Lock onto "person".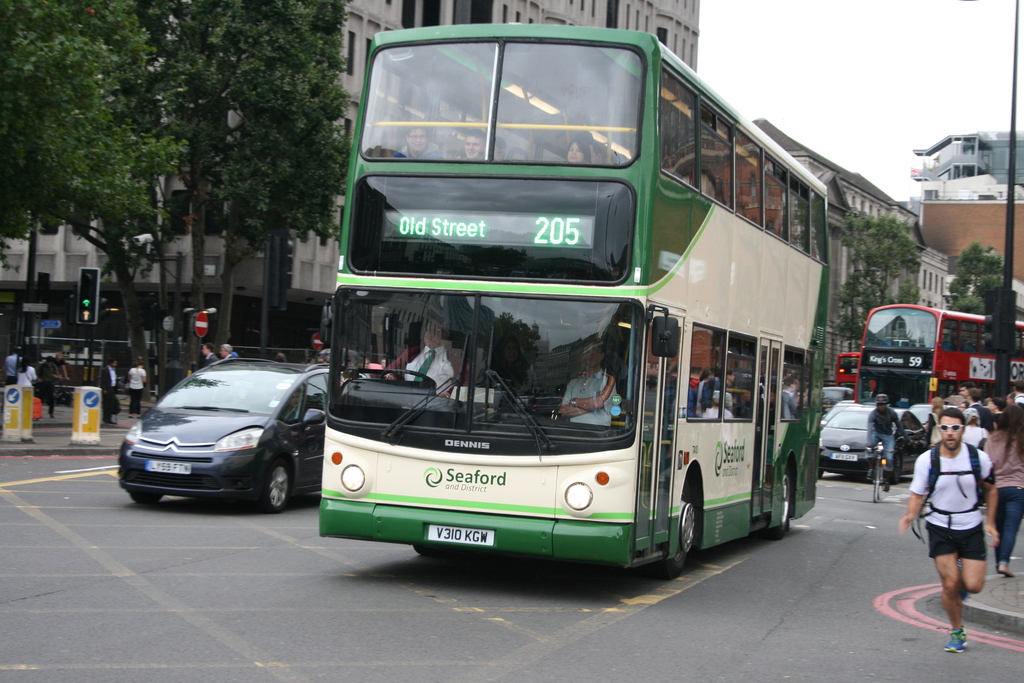
Locked: box(56, 353, 68, 379).
